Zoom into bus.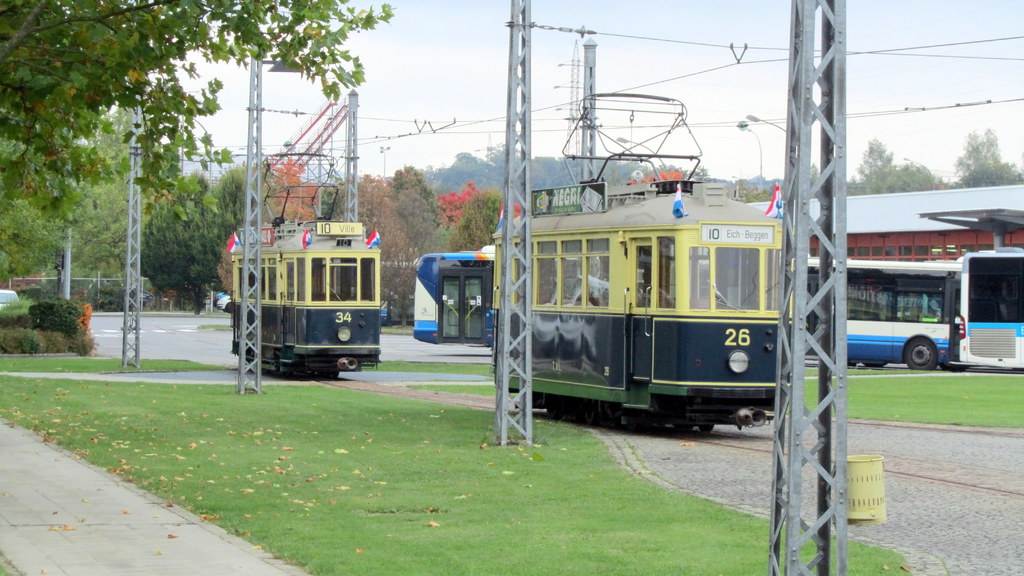
Zoom target: 412:237:504:344.
